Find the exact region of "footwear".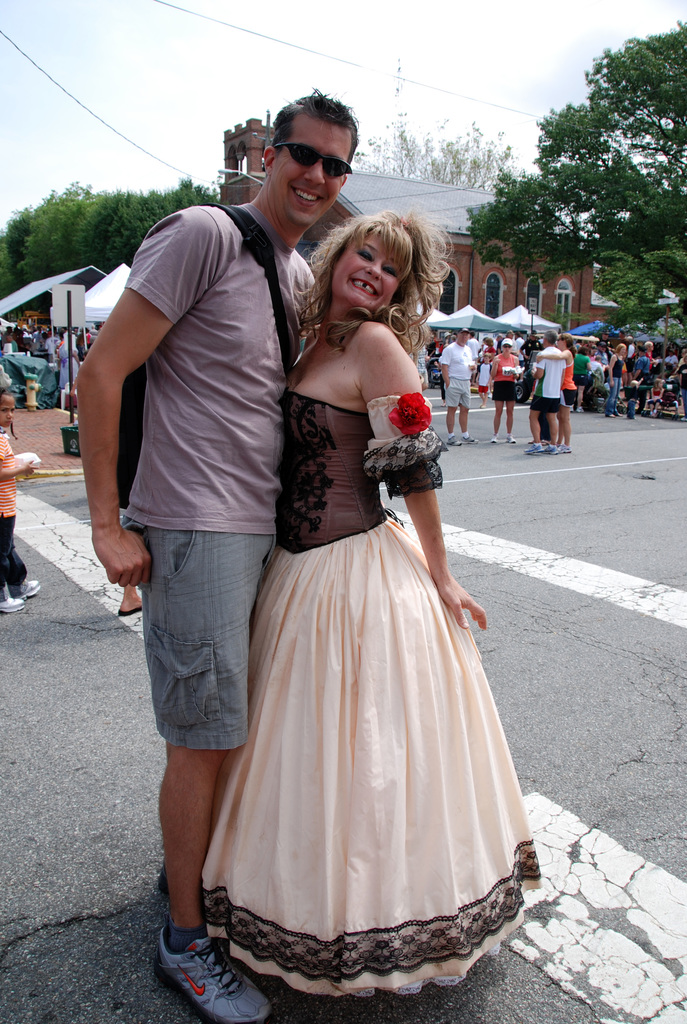
Exact region: left=150, top=925, right=270, bottom=1020.
